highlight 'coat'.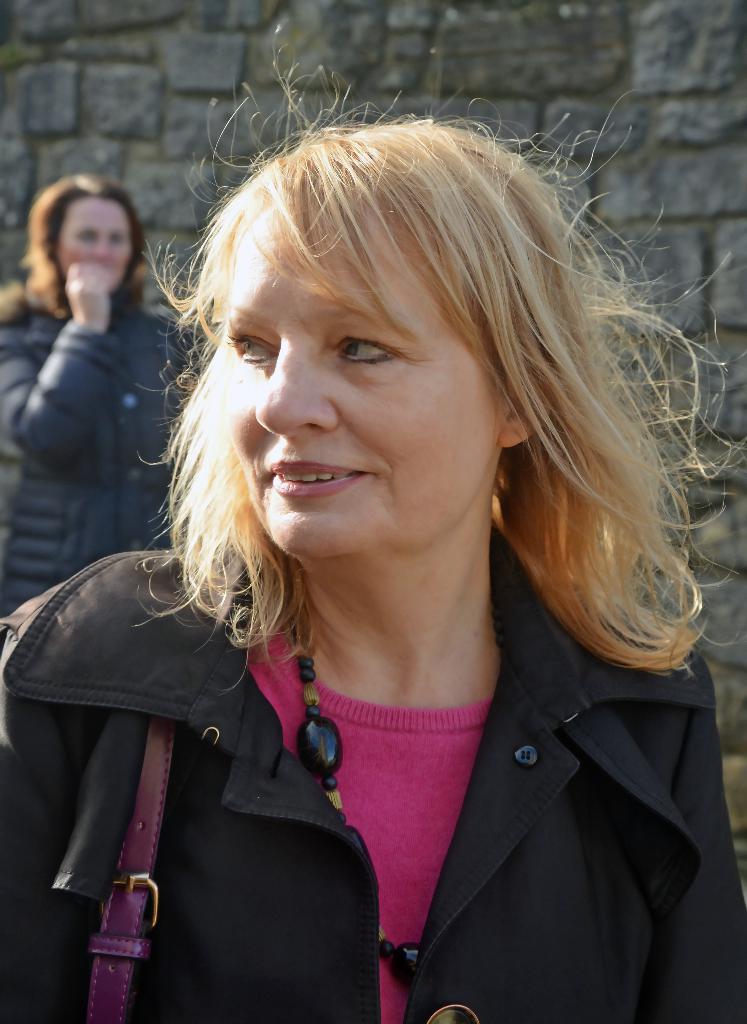
Highlighted region: bbox=(2, 545, 746, 1023).
